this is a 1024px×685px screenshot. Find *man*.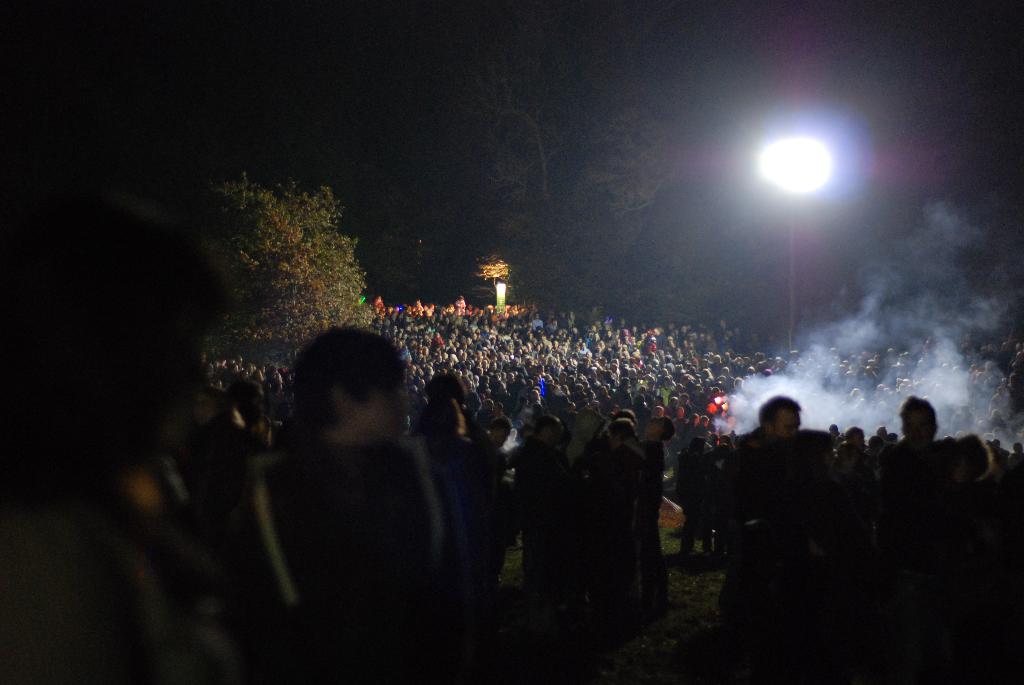
Bounding box: <region>205, 320, 497, 665</region>.
